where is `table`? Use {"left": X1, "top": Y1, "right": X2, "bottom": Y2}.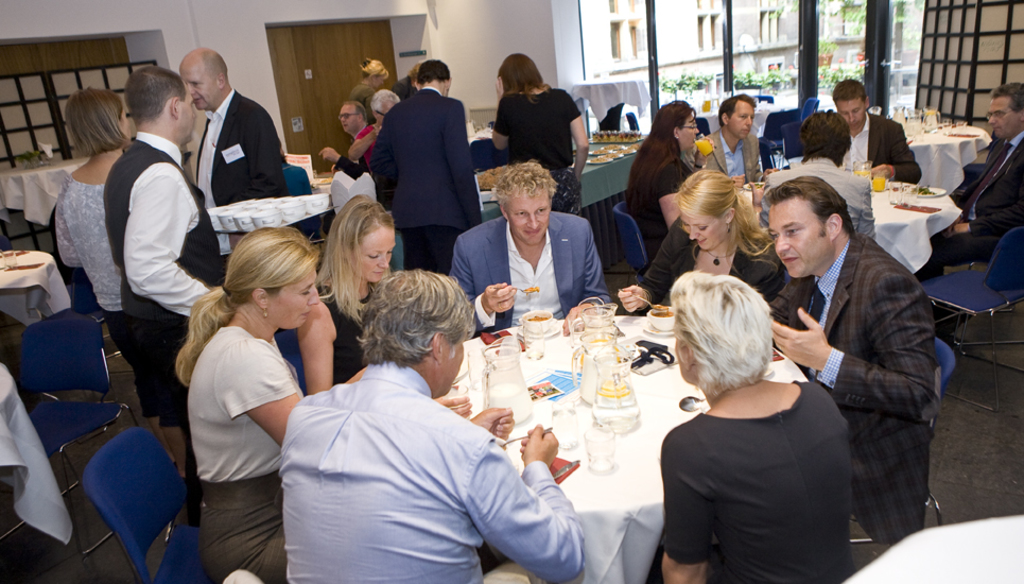
{"left": 903, "top": 117, "right": 991, "bottom": 194}.
